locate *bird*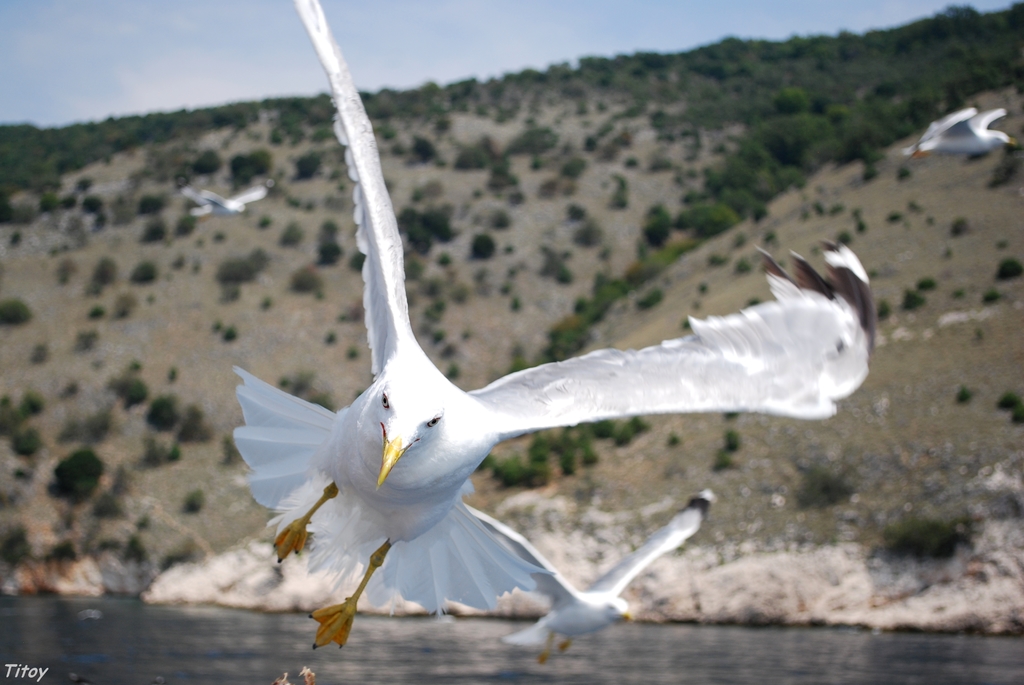
184:182:279:224
